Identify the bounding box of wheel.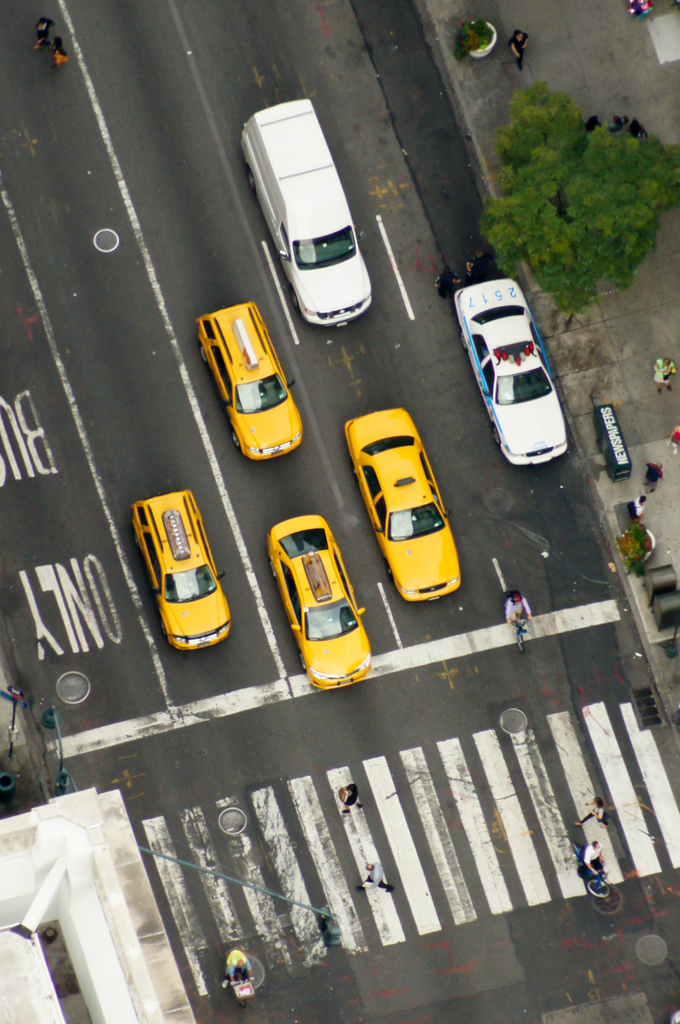
290 291 297 314.
